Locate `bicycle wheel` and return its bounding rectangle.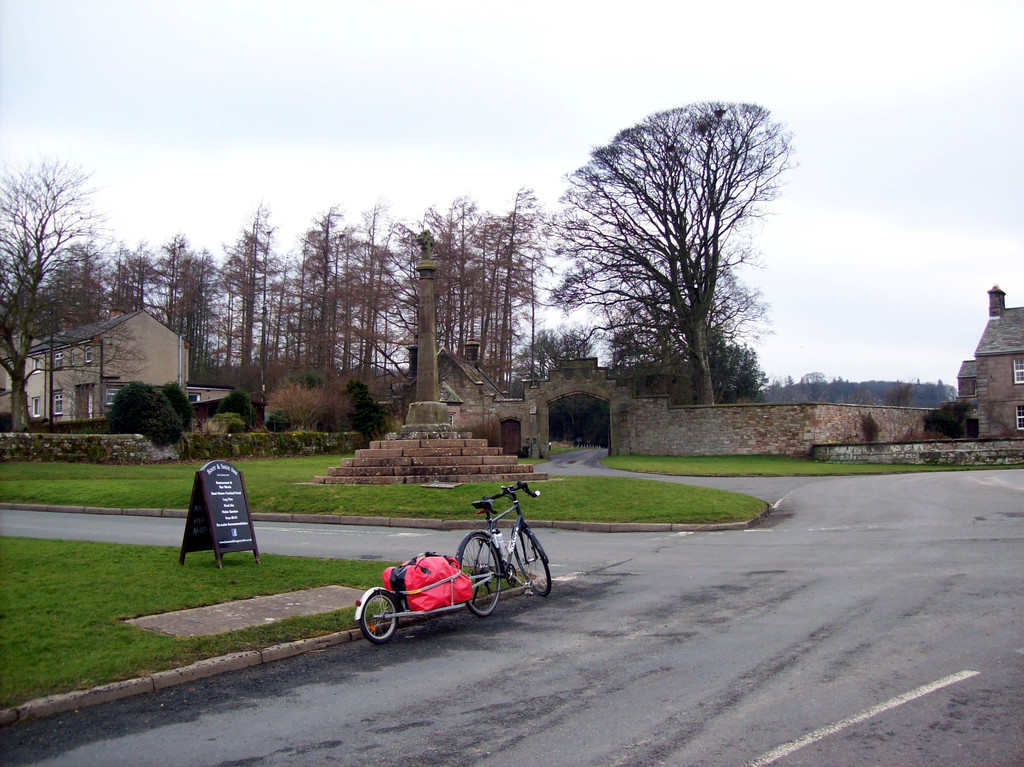
[511,526,551,597].
